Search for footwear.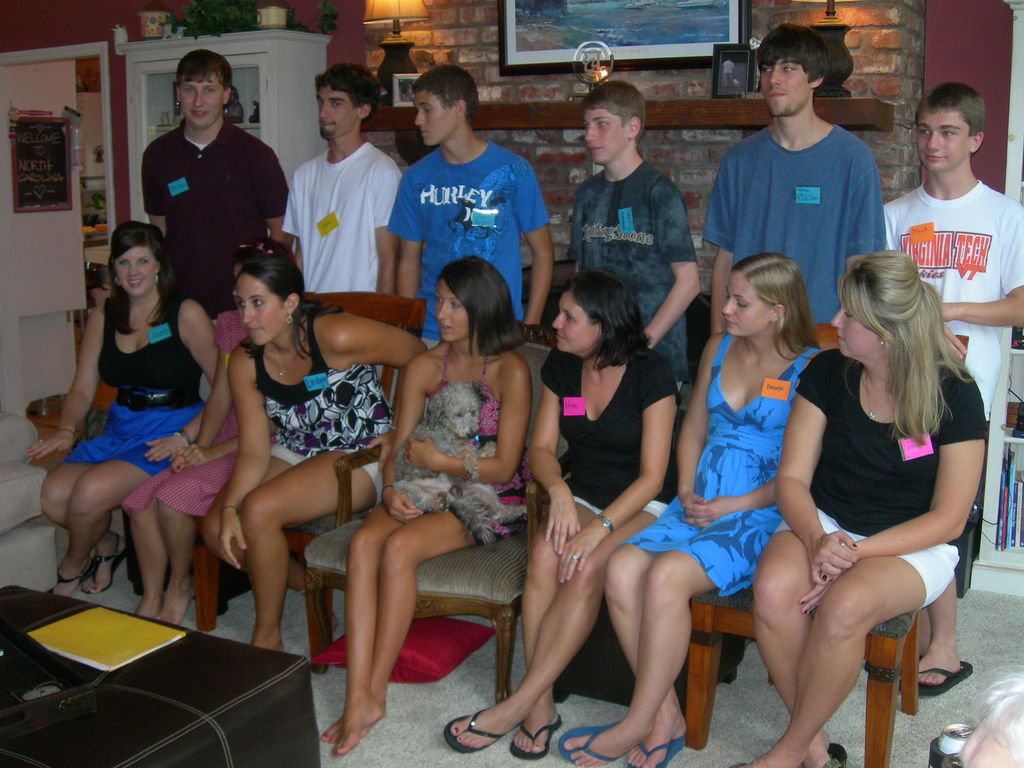
Found at [508, 716, 564, 762].
